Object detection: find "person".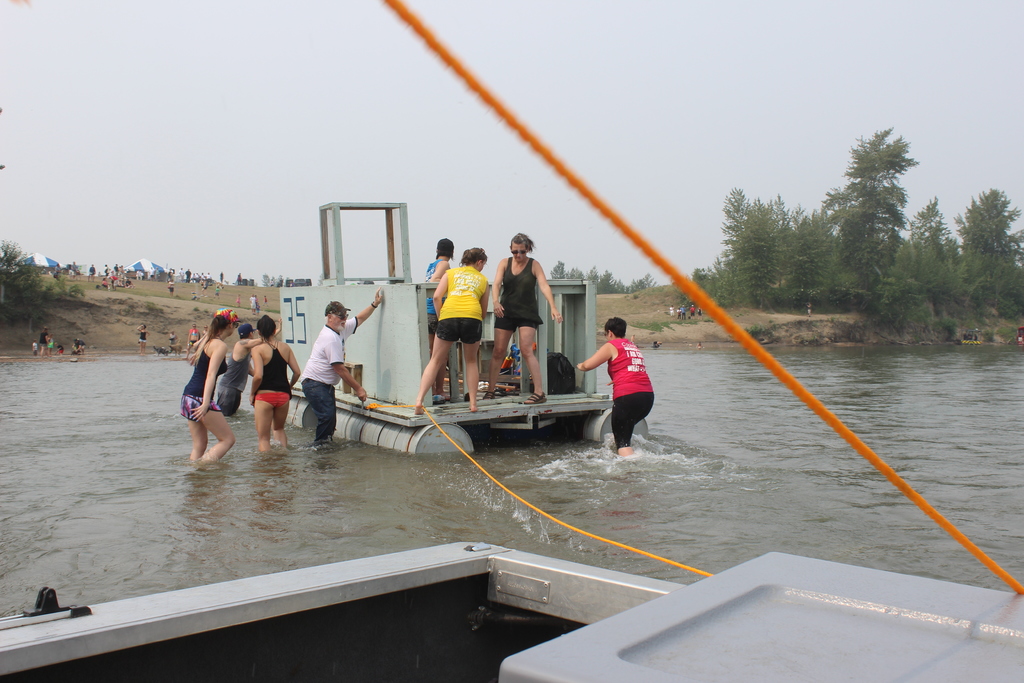
bbox=(483, 233, 563, 404).
